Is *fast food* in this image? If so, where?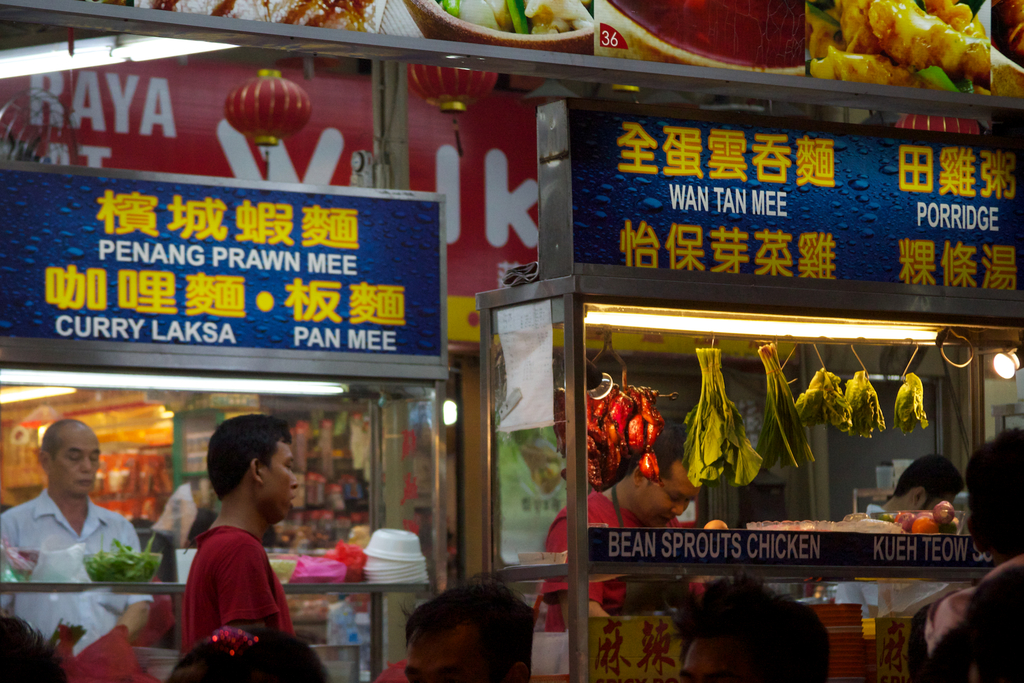
Yes, at [left=838, top=367, right=884, bottom=441].
